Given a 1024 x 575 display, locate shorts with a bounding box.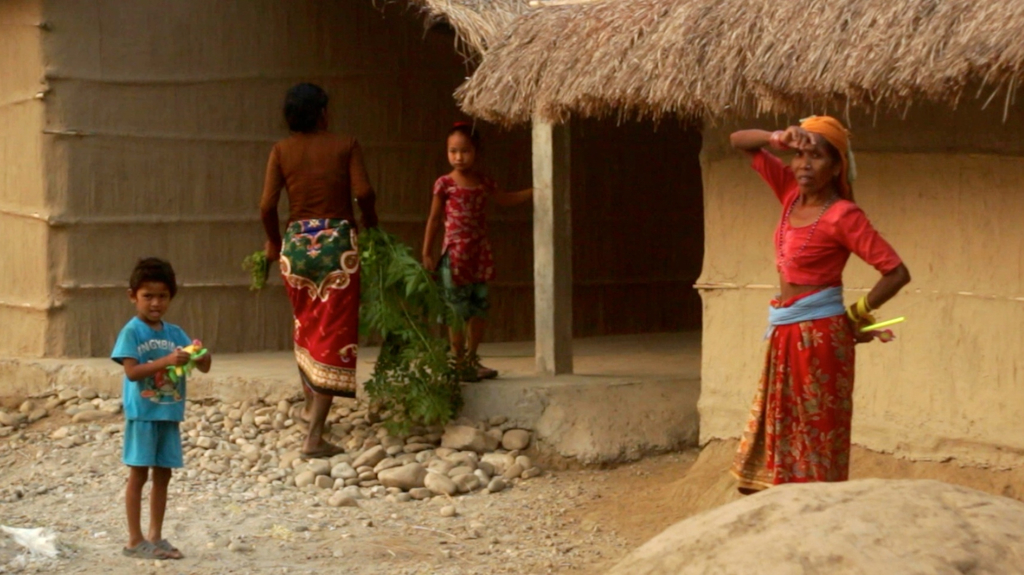
Located: rect(115, 397, 182, 471).
